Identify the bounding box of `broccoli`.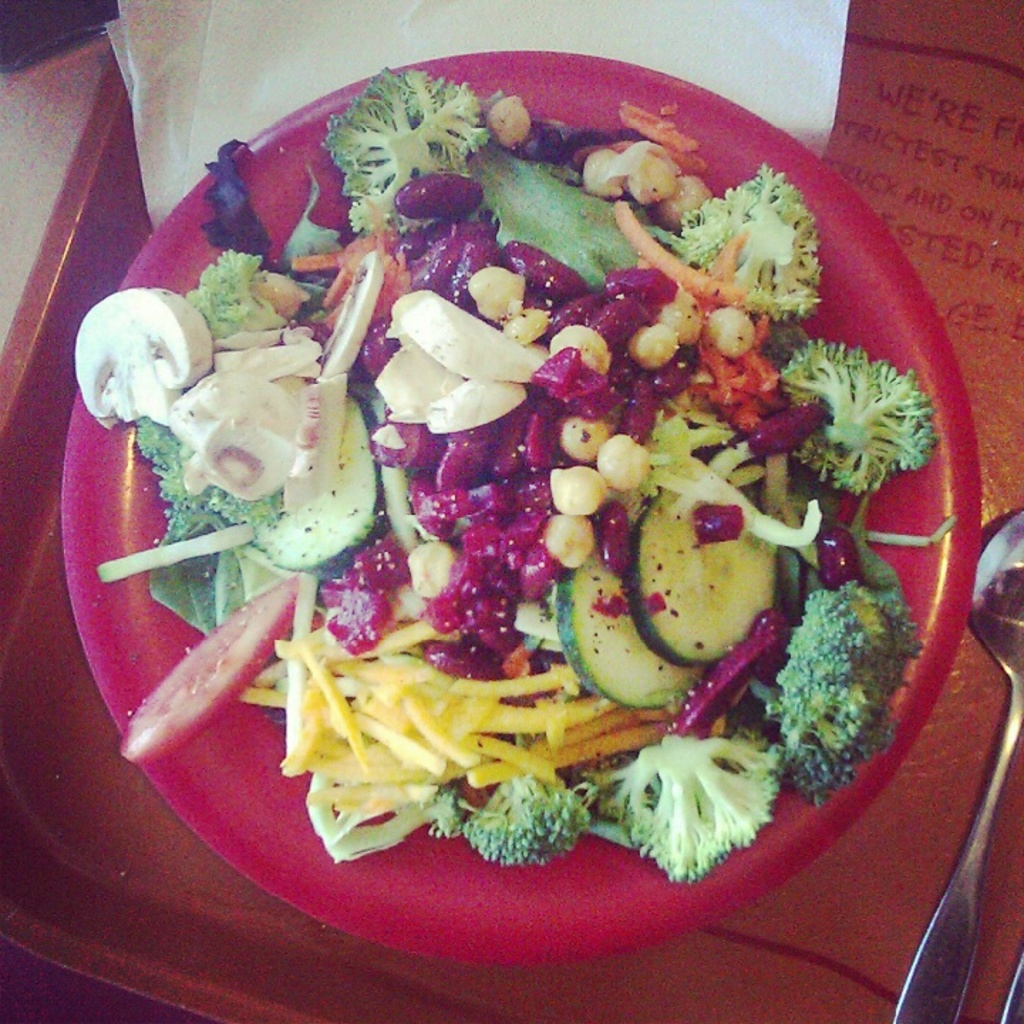
[134,415,282,528].
